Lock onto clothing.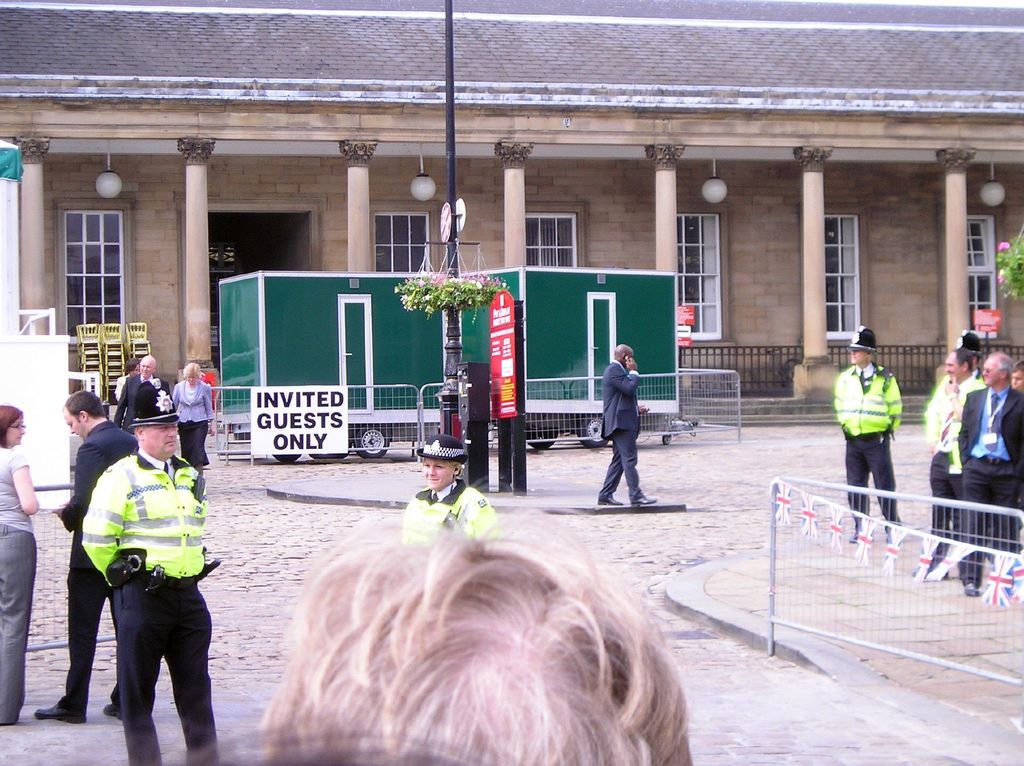
Locked: box=[604, 361, 646, 488].
